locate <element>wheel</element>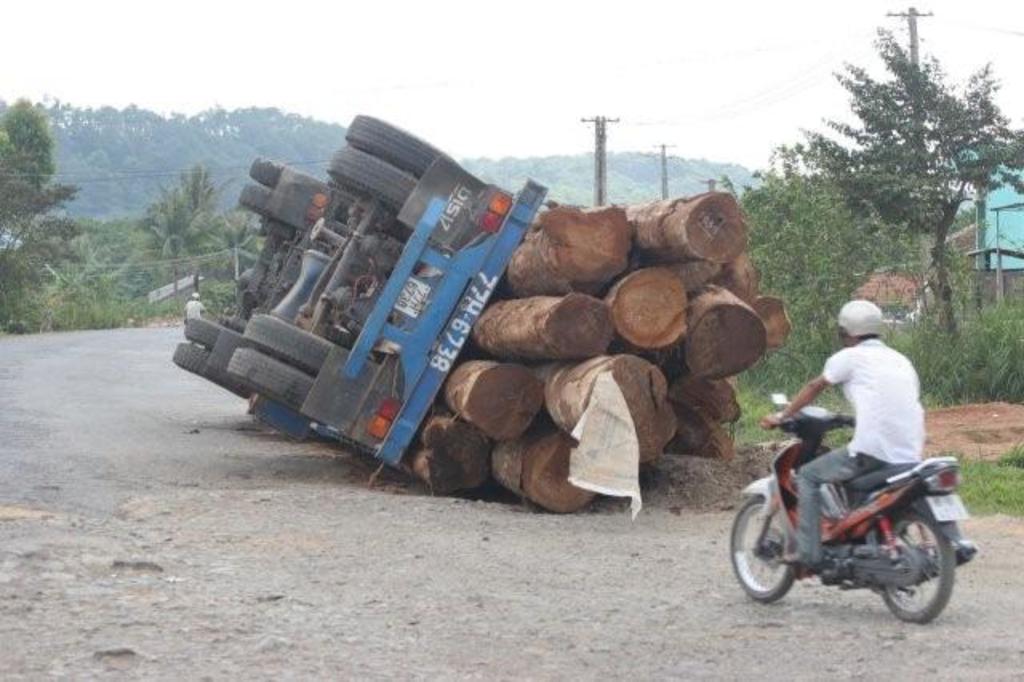
[left=178, top=320, right=258, bottom=346]
